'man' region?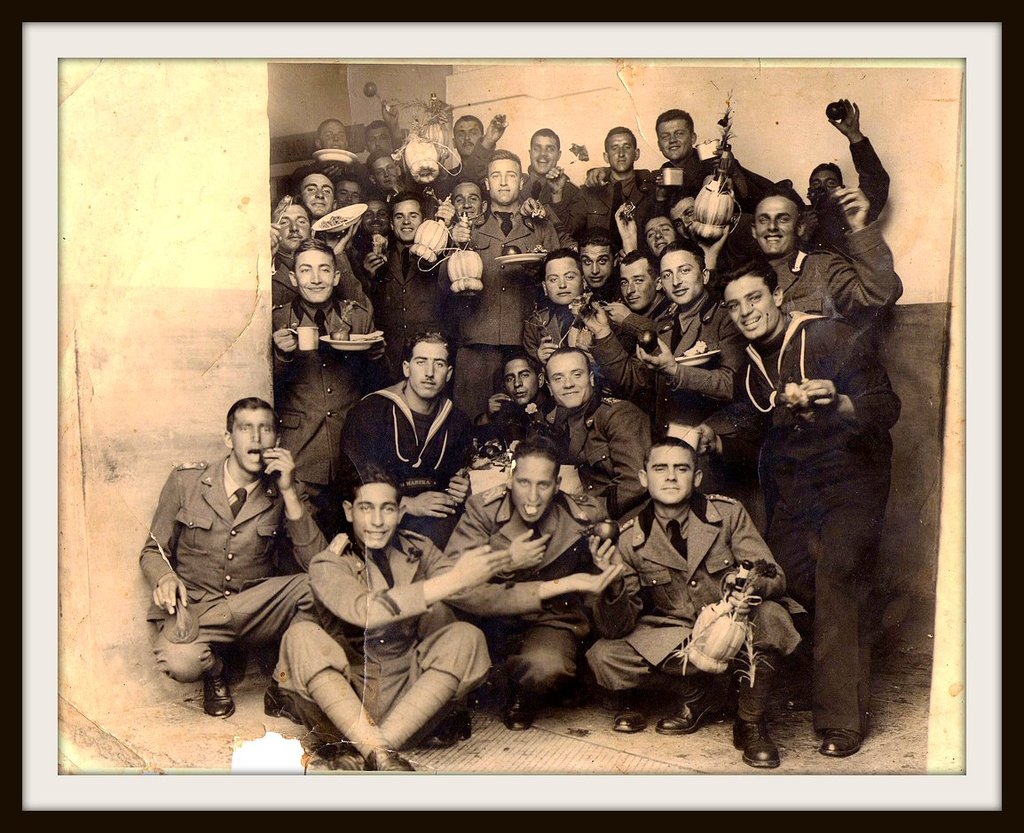
region(295, 167, 335, 217)
